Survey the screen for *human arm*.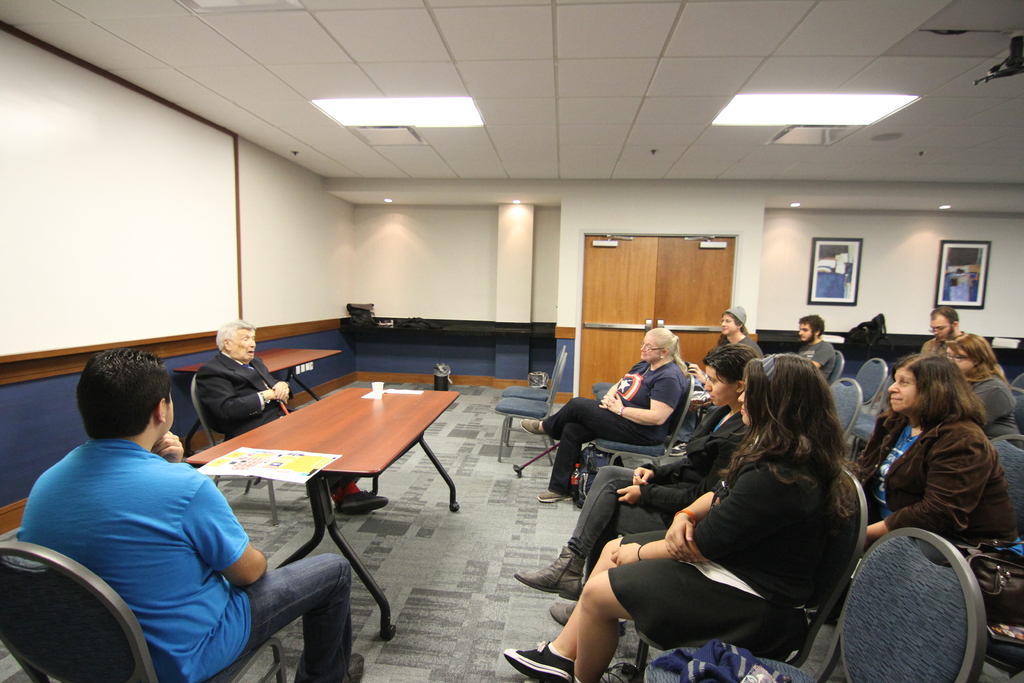
Survey found: {"left": 973, "top": 378, "right": 1023, "bottom": 429}.
